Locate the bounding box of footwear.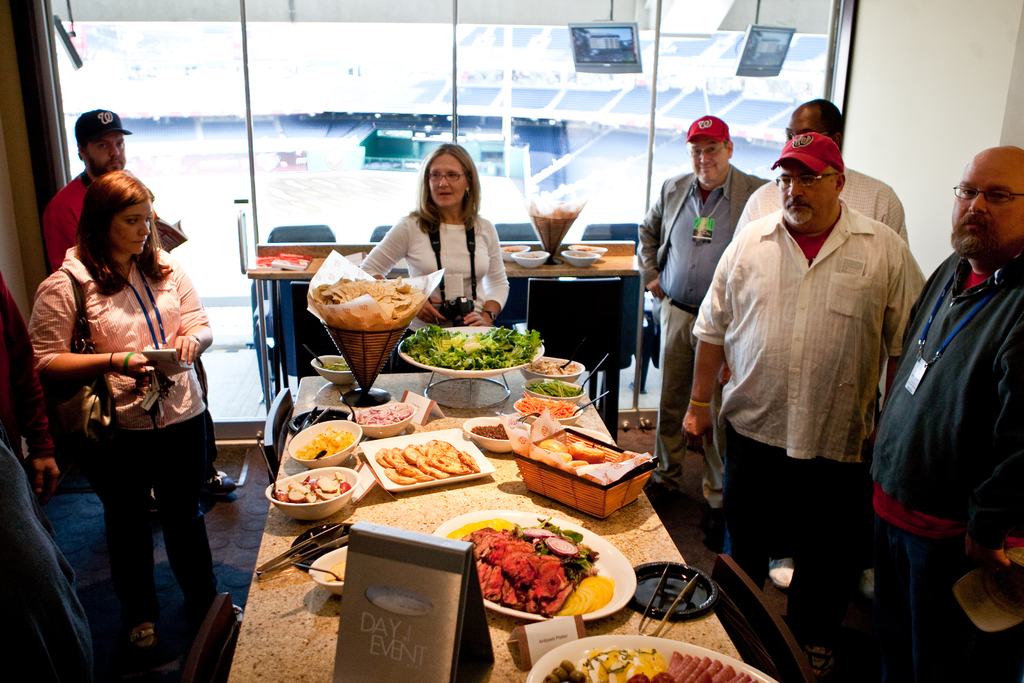
Bounding box: left=116, top=614, right=166, bottom=671.
